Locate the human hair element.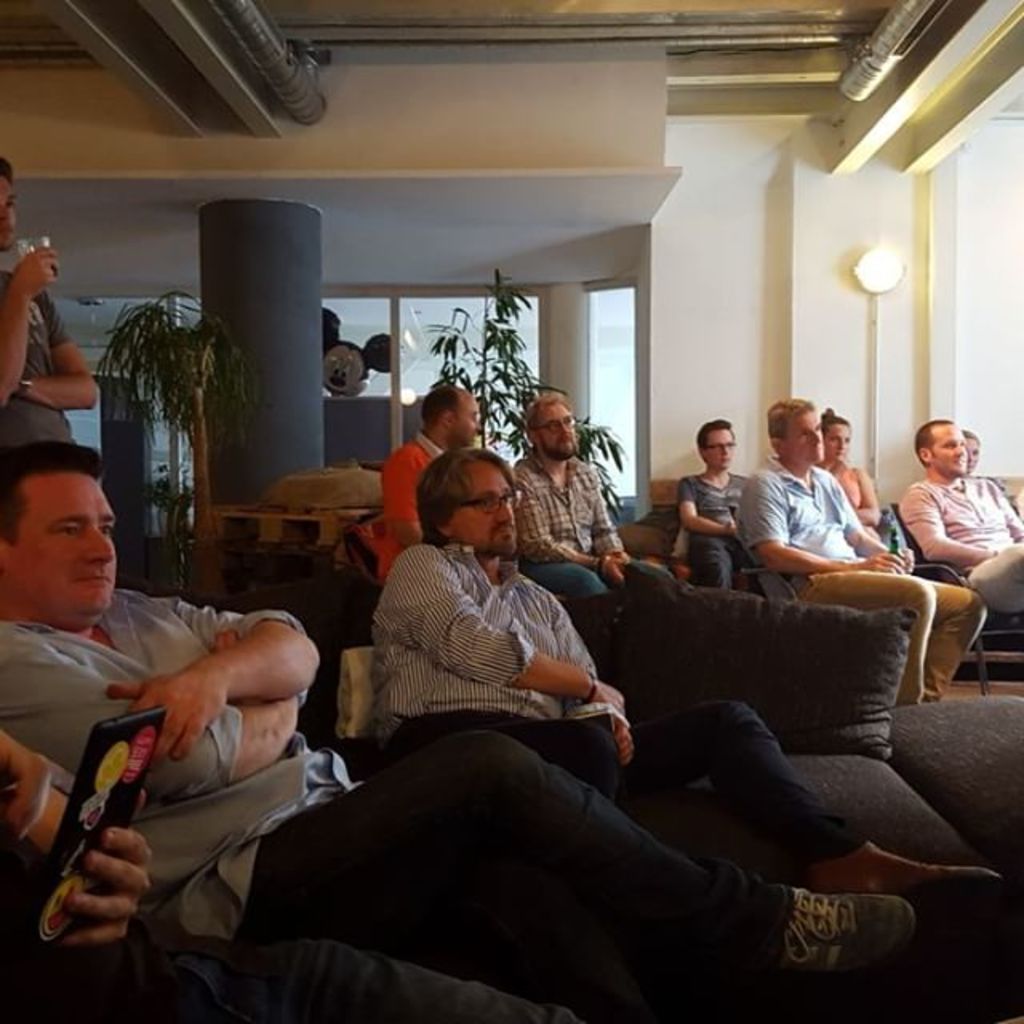
Element bbox: (822,403,850,432).
